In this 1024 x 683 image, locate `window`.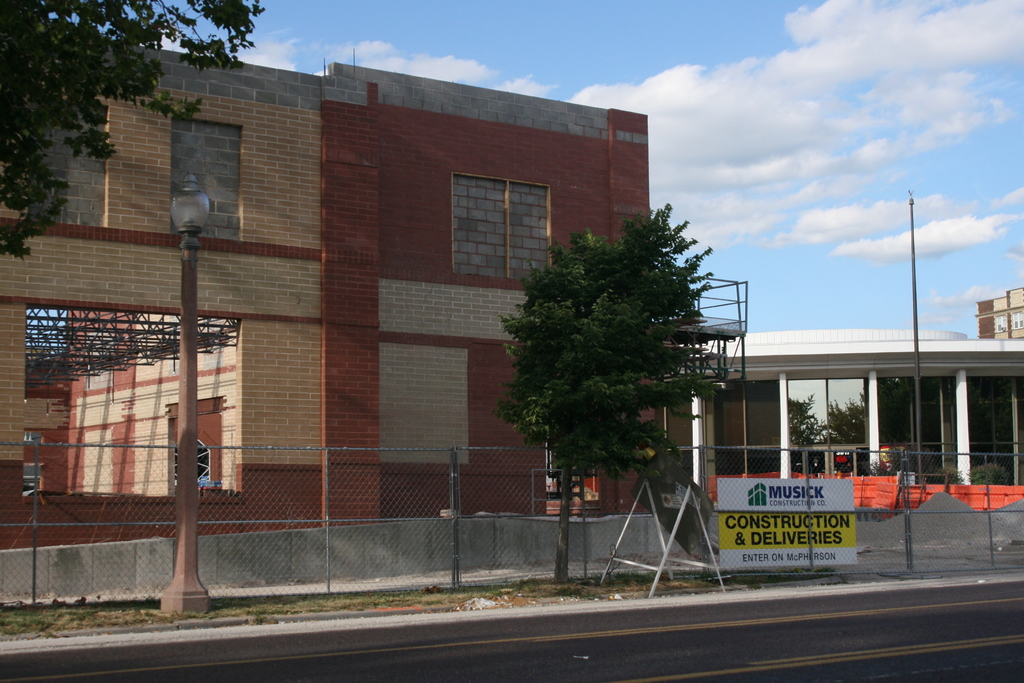
Bounding box: 786 375 871 480.
